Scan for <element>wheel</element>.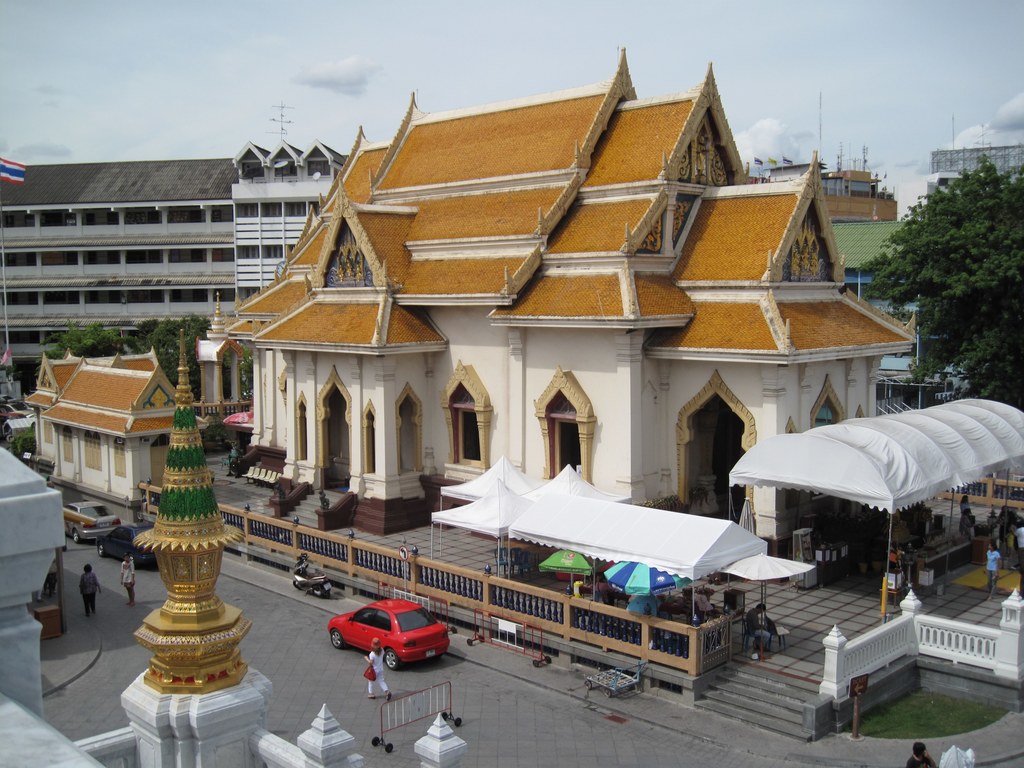
Scan result: [left=456, top=717, right=463, bottom=728].
